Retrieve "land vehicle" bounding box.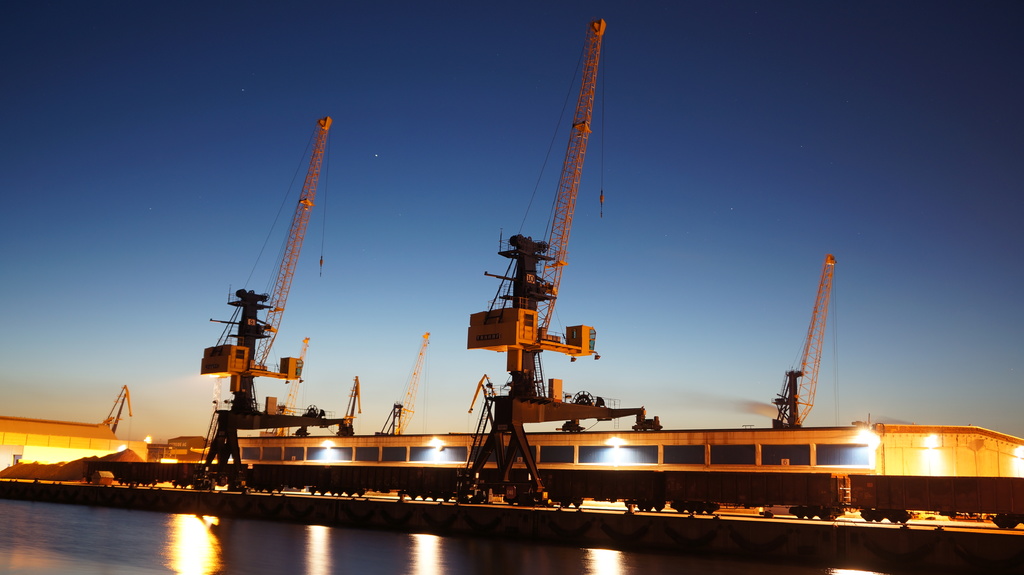
Bounding box: [left=85, top=459, right=1023, bottom=529].
